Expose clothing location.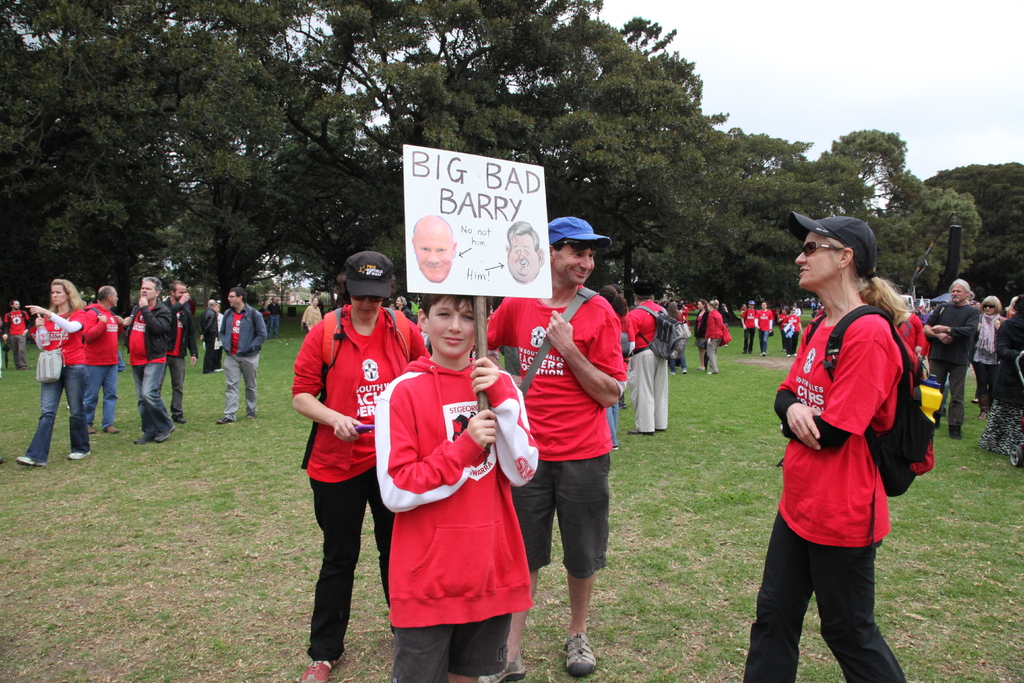
Exposed at box=[207, 313, 221, 364].
